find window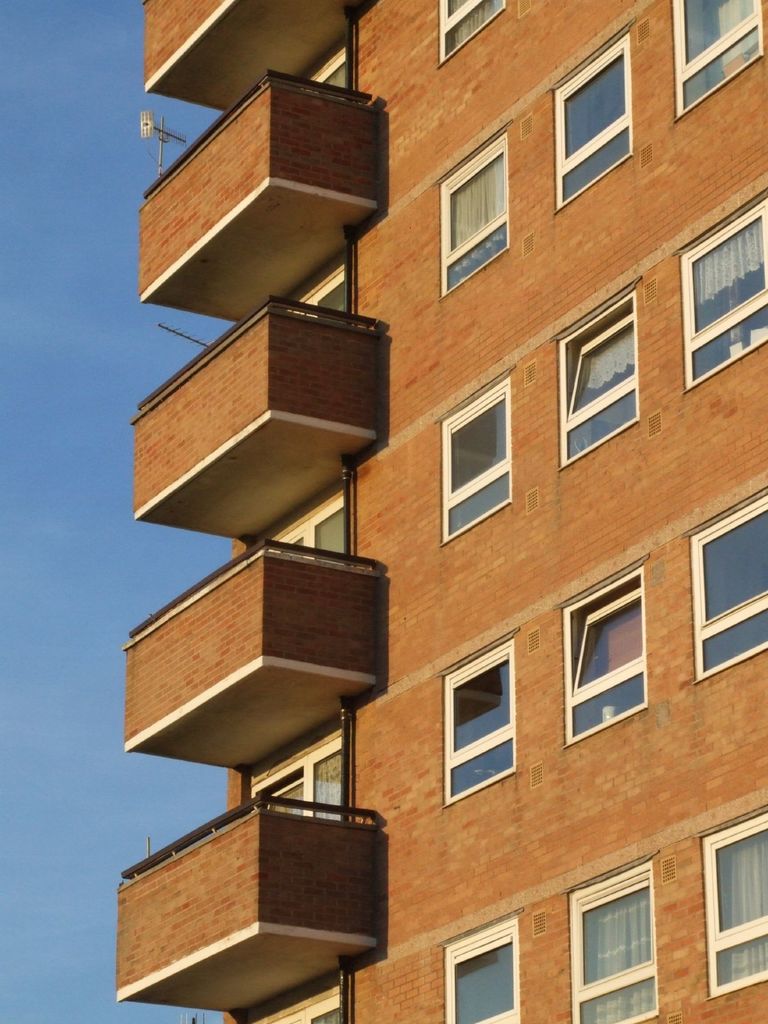
select_region(447, 640, 523, 803)
